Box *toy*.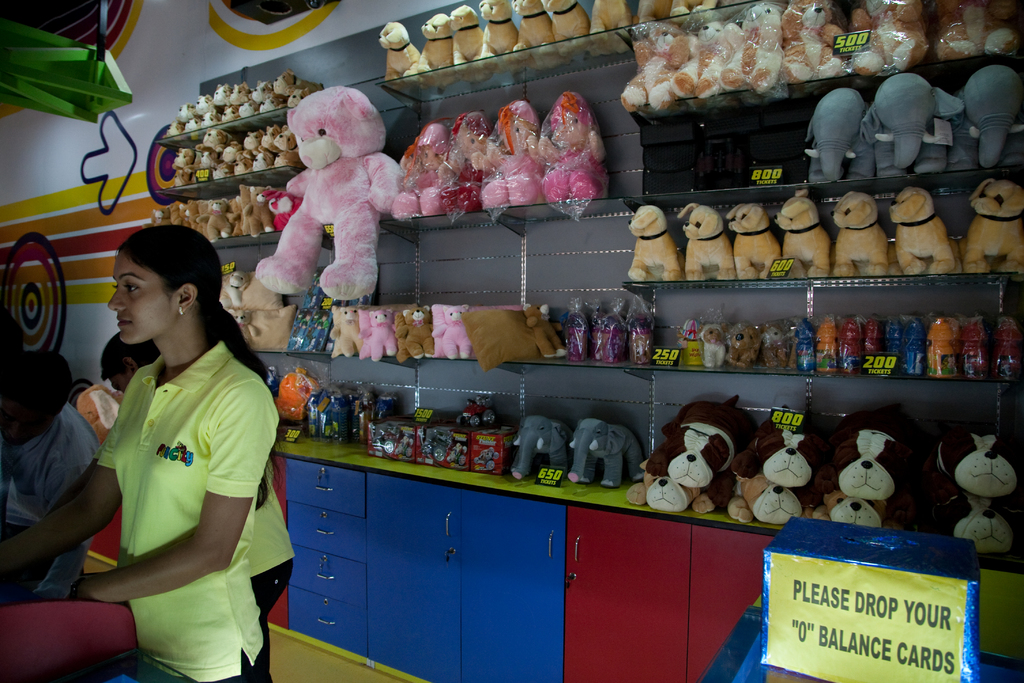
<region>591, 0, 634, 52</region>.
